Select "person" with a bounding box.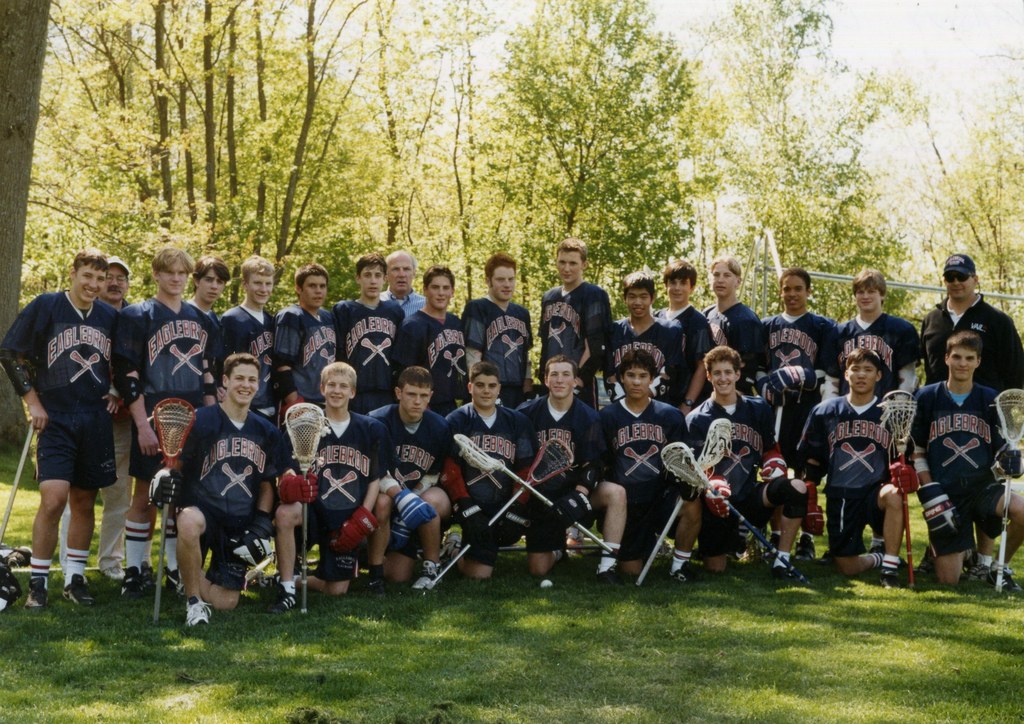
328 237 393 378.
